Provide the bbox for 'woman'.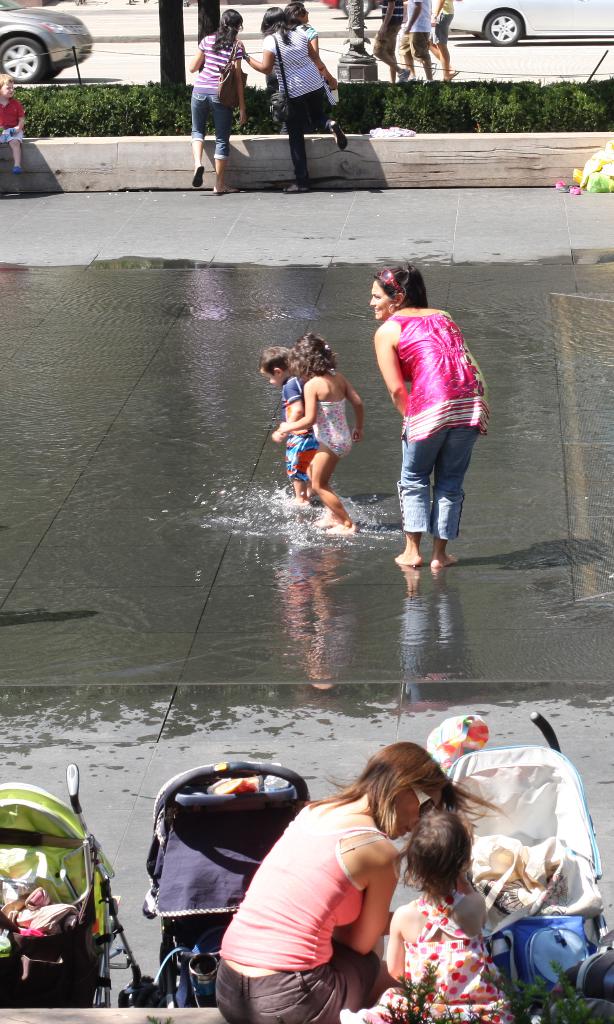
[x1=215, y1=741, x2=499, y2=1023].
